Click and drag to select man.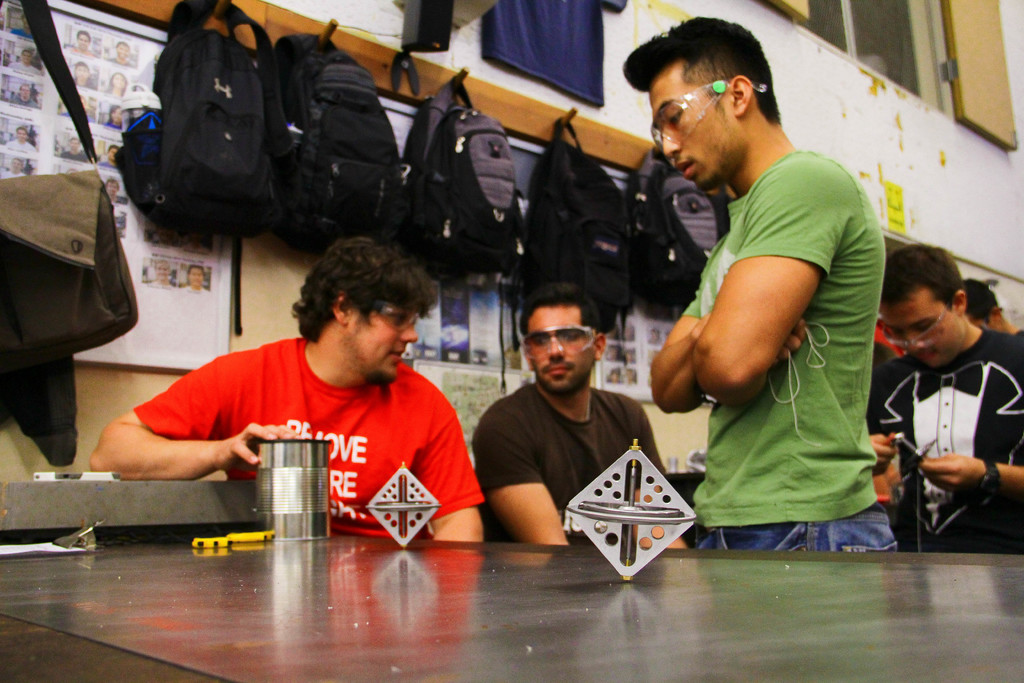
Selection: pyautogui.locateOnScreen(956, 278, 1016, 335).
